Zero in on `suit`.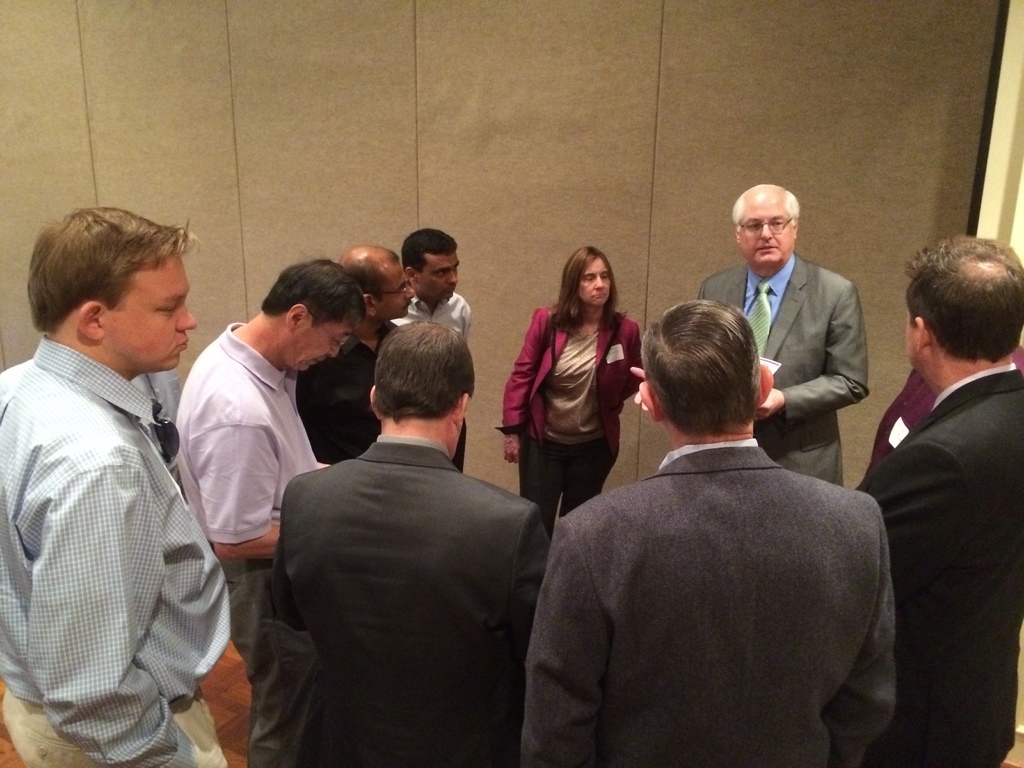
Zeroed in: 719:206:884:459.
